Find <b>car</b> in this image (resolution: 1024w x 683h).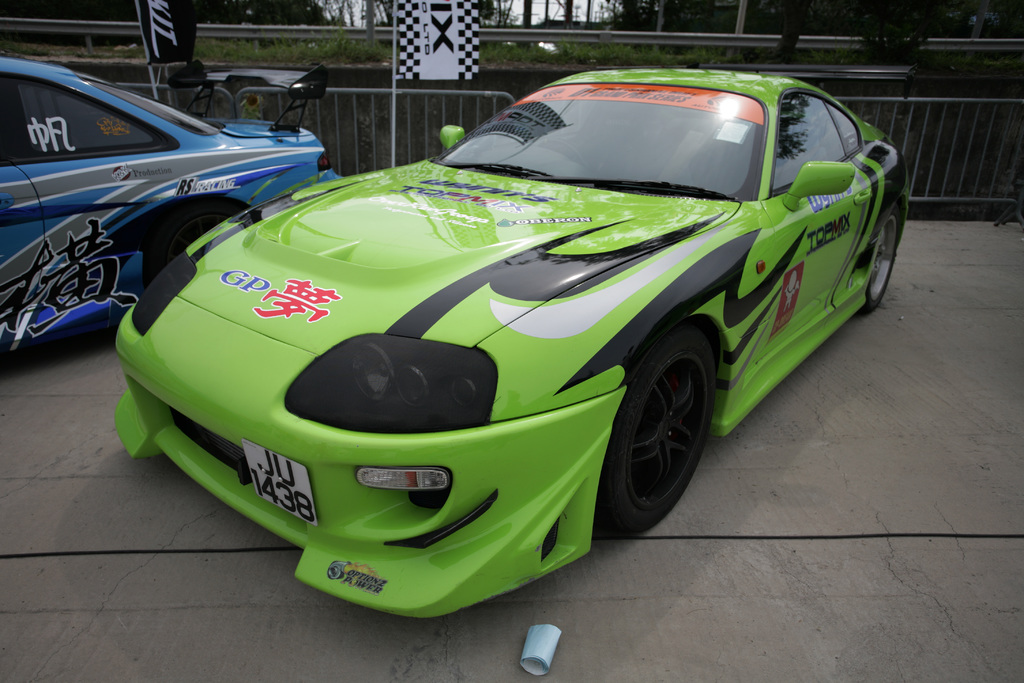
BBox(0, 58, 344, 360).
